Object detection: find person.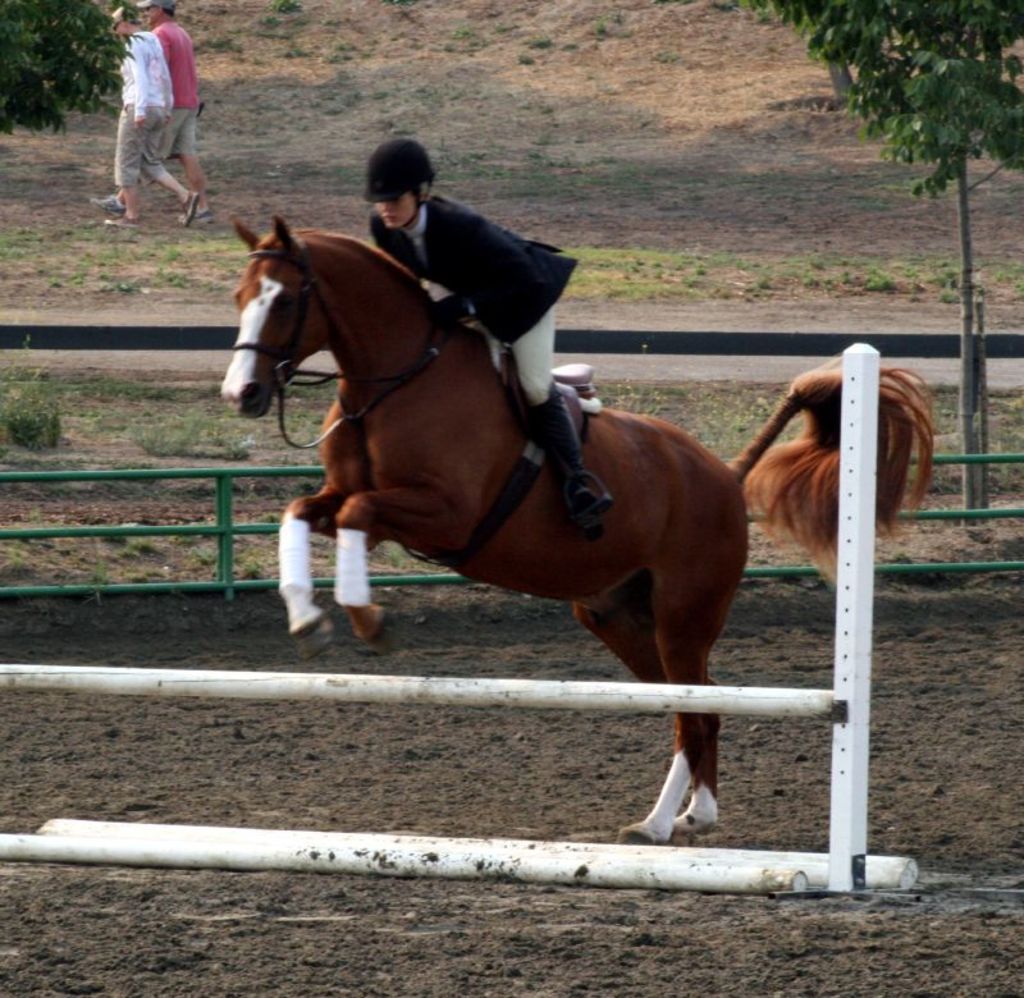
(348, 133, 620, 539).
